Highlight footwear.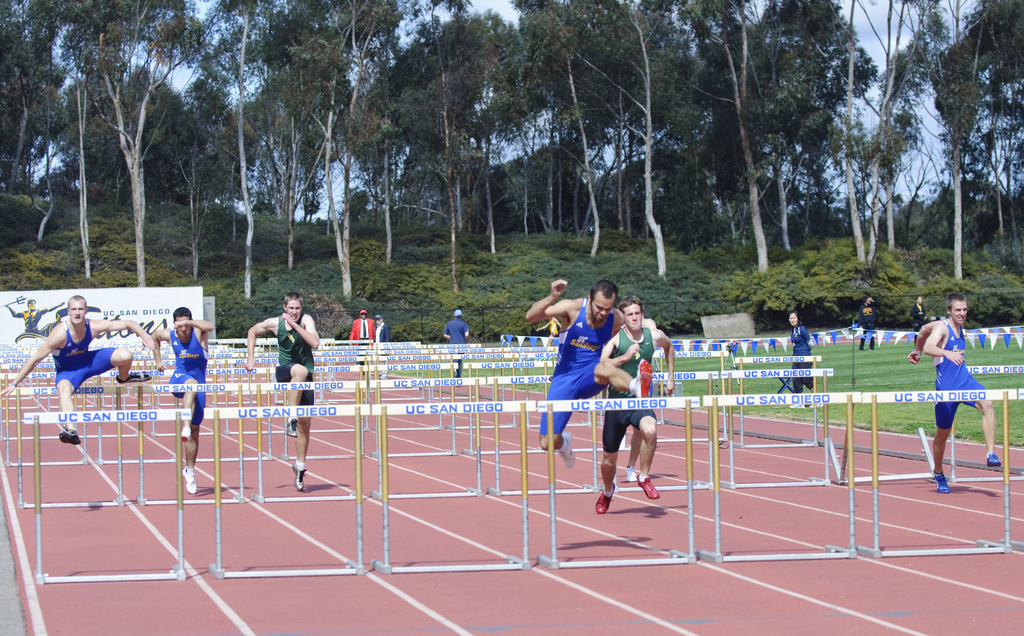
Highlighted region: [559,432,576,468].
